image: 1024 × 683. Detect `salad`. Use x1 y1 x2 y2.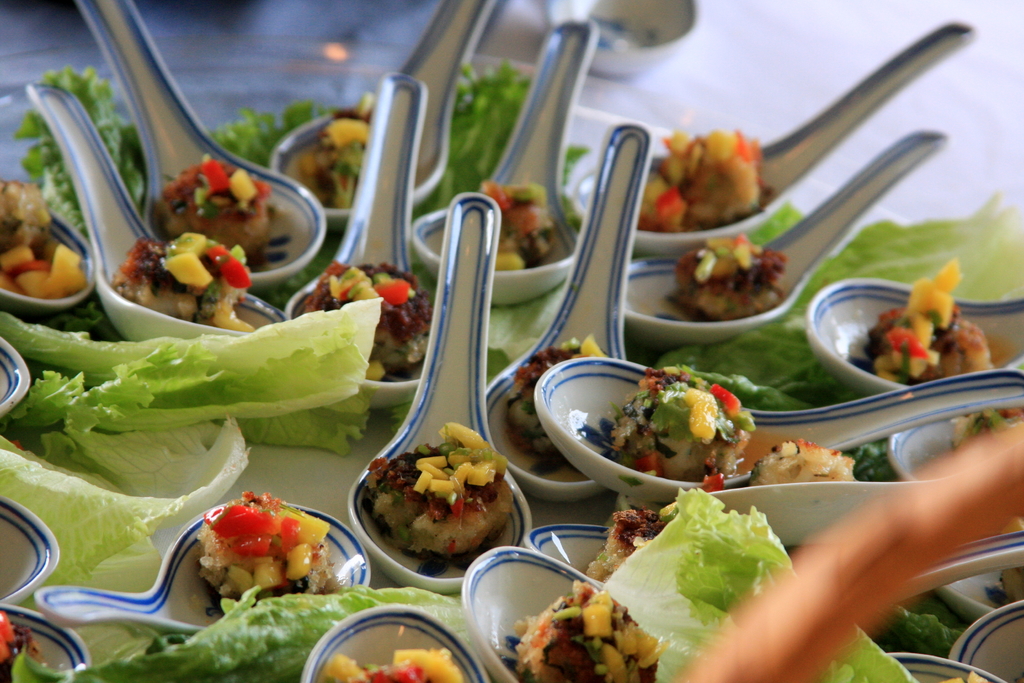
319 643 468 682.
